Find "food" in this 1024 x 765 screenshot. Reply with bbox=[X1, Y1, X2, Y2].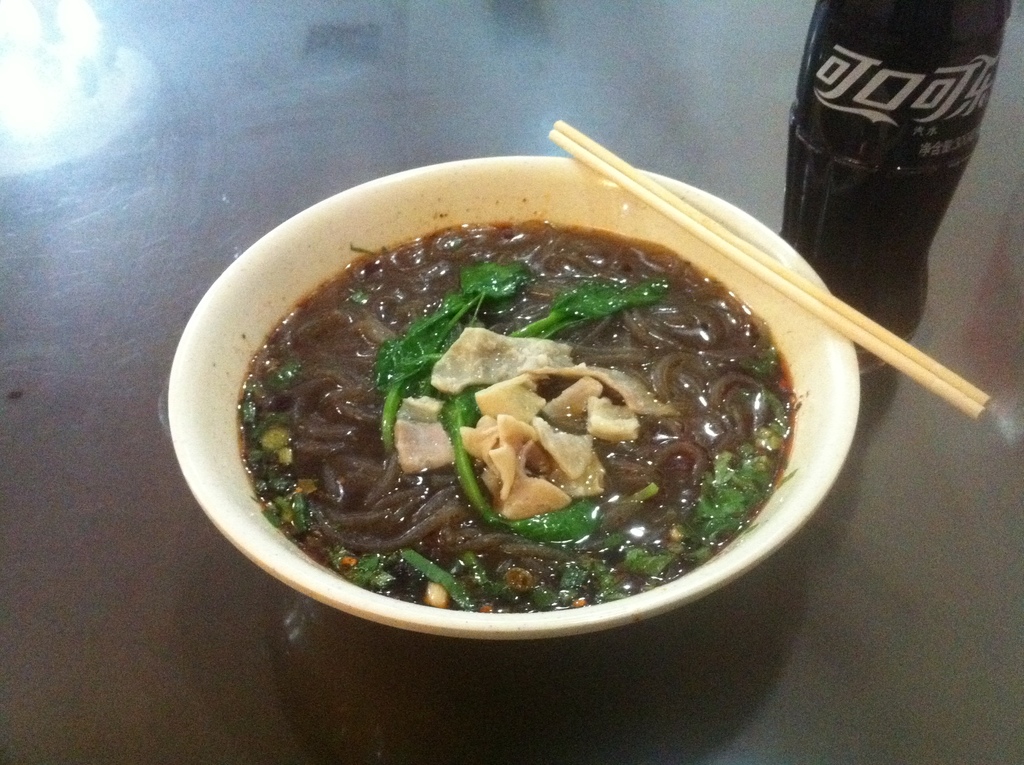
bbox=[234, 218, 794, 611].
